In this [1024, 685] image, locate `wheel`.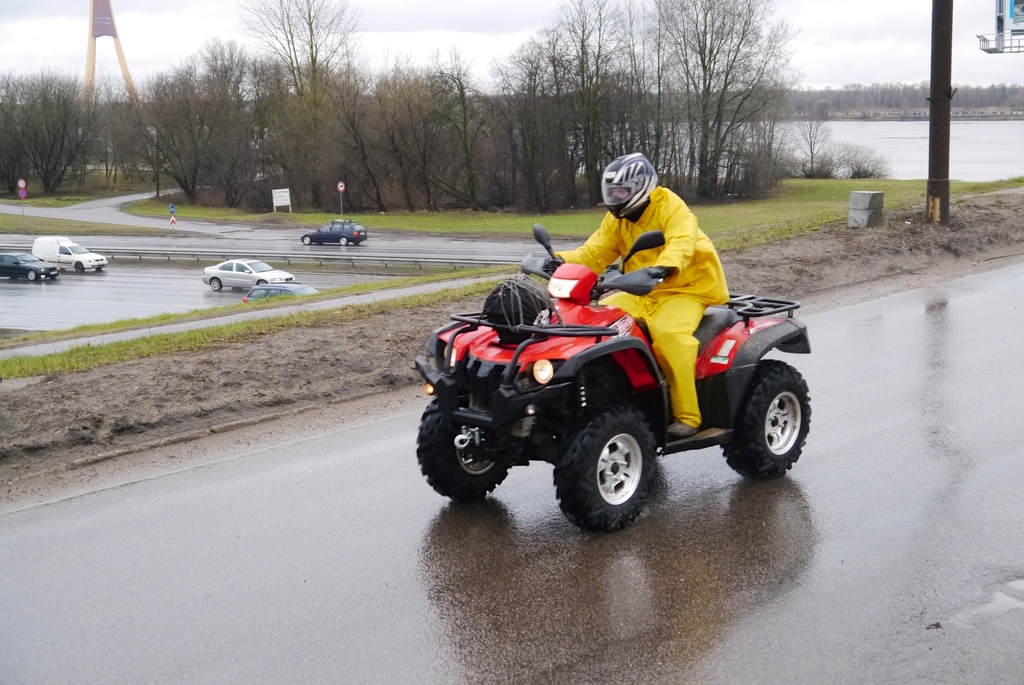
Bounding box: bbox(49, 270, 58, 279).
